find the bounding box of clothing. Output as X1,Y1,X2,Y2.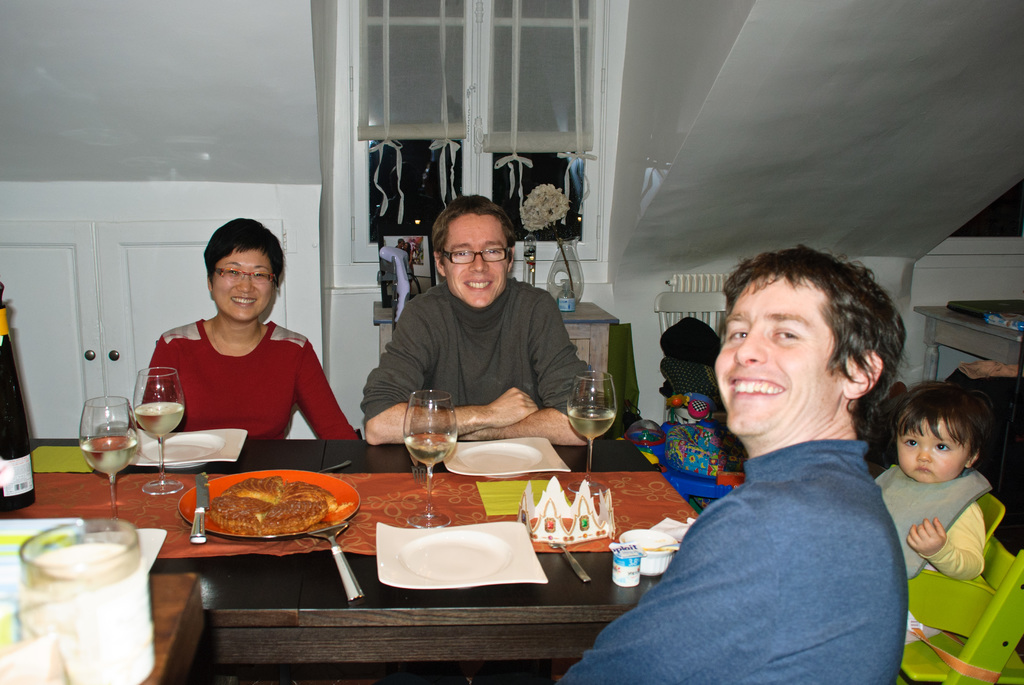
555,433,906,684.
